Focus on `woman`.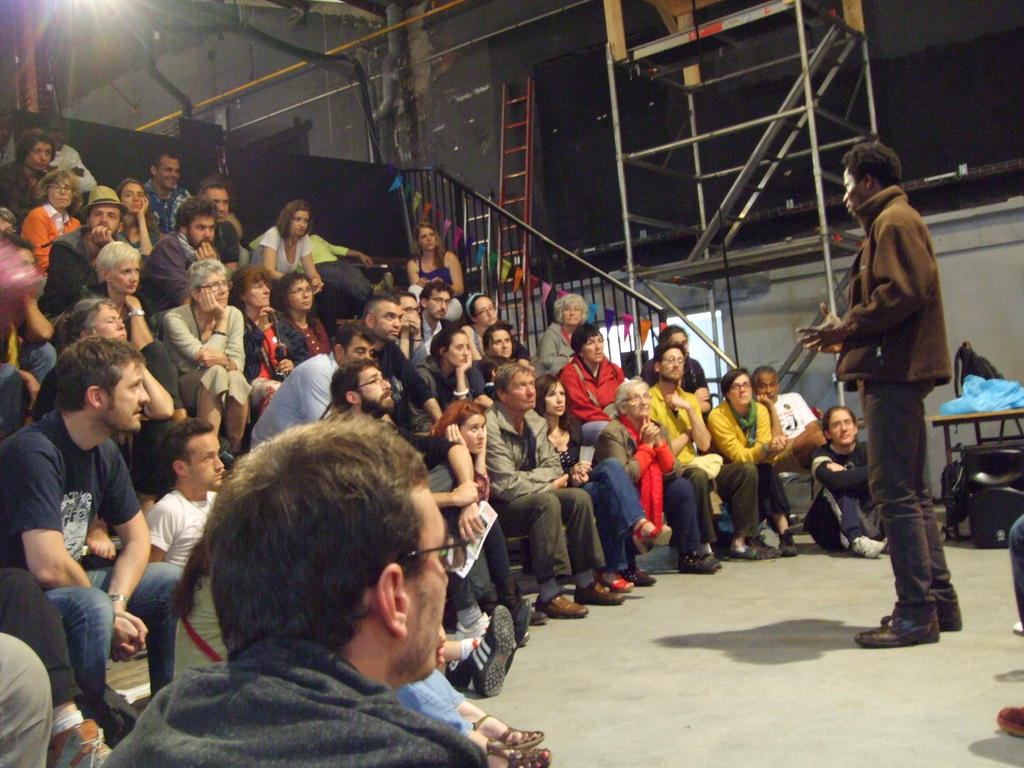
Focused at 168:255:252:437.
